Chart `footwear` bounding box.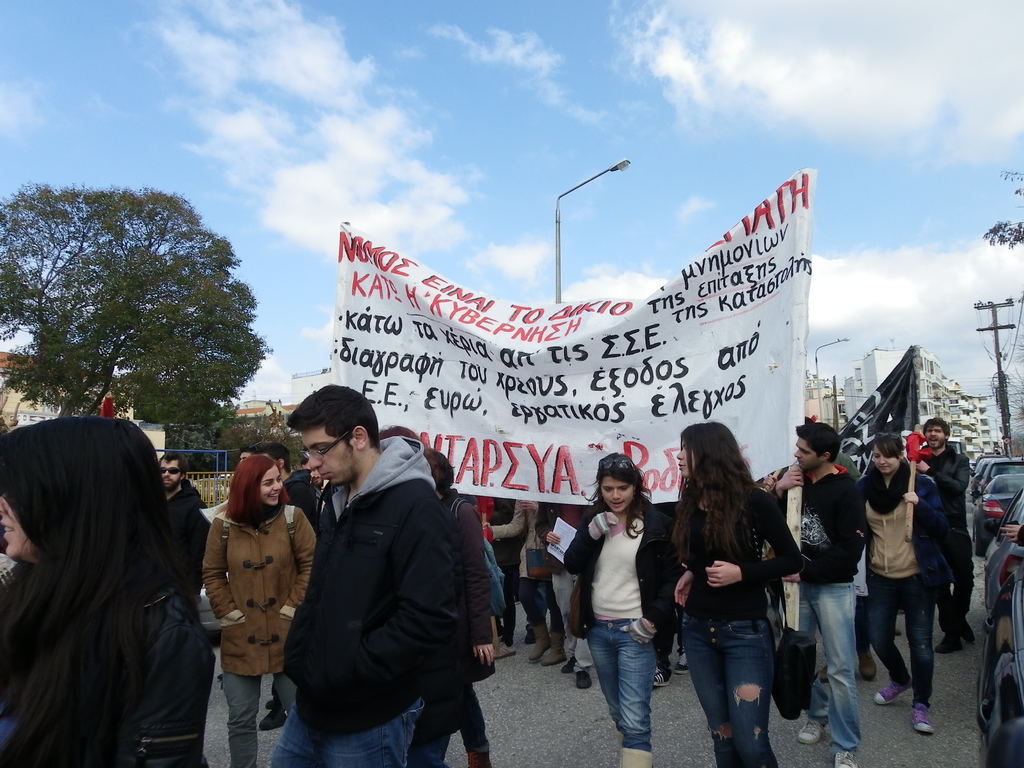
Charted: bbox=(495, 644, 517, 656).
